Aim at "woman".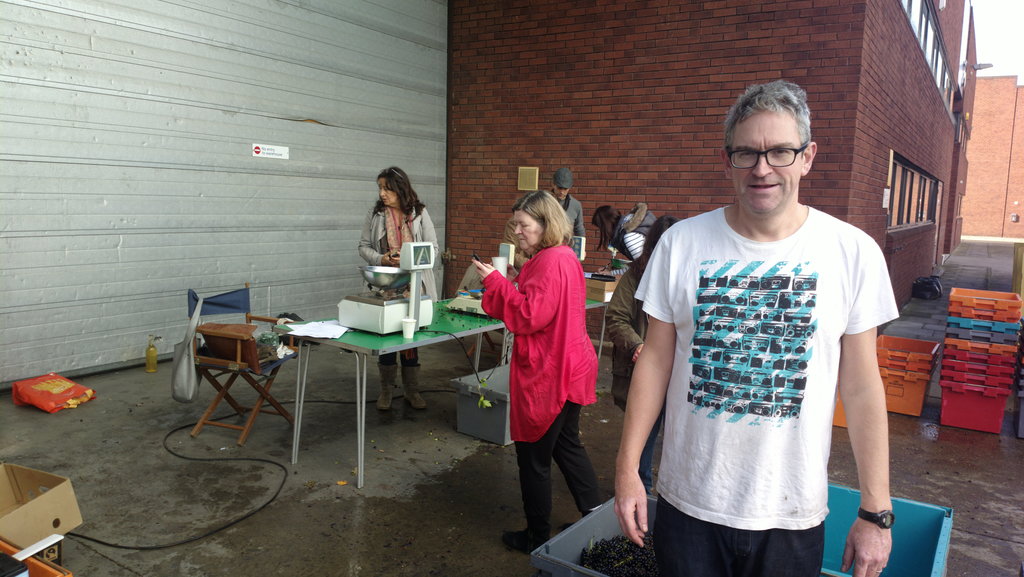
Aimed at l=359, t=167, r=436, b=414.
